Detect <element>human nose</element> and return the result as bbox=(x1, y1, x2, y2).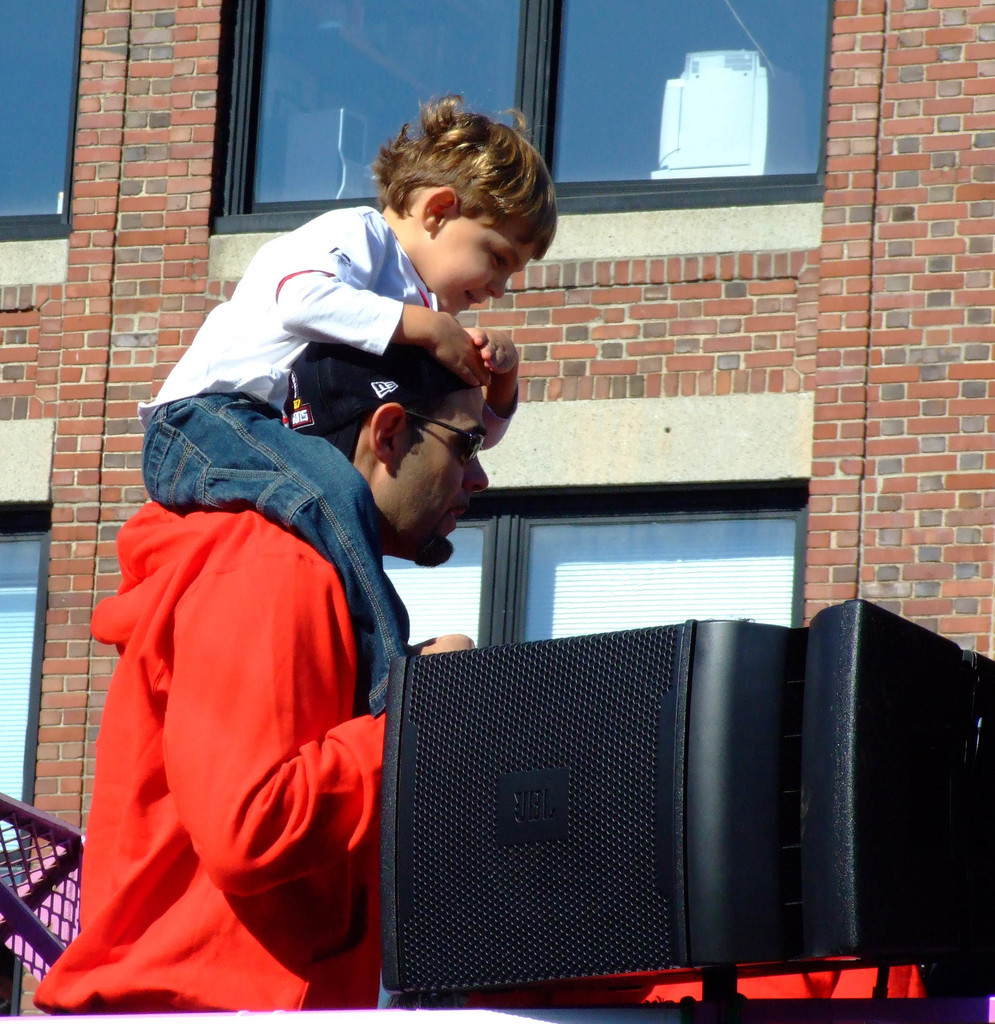
bbox=(488, 274, 507, 298).
